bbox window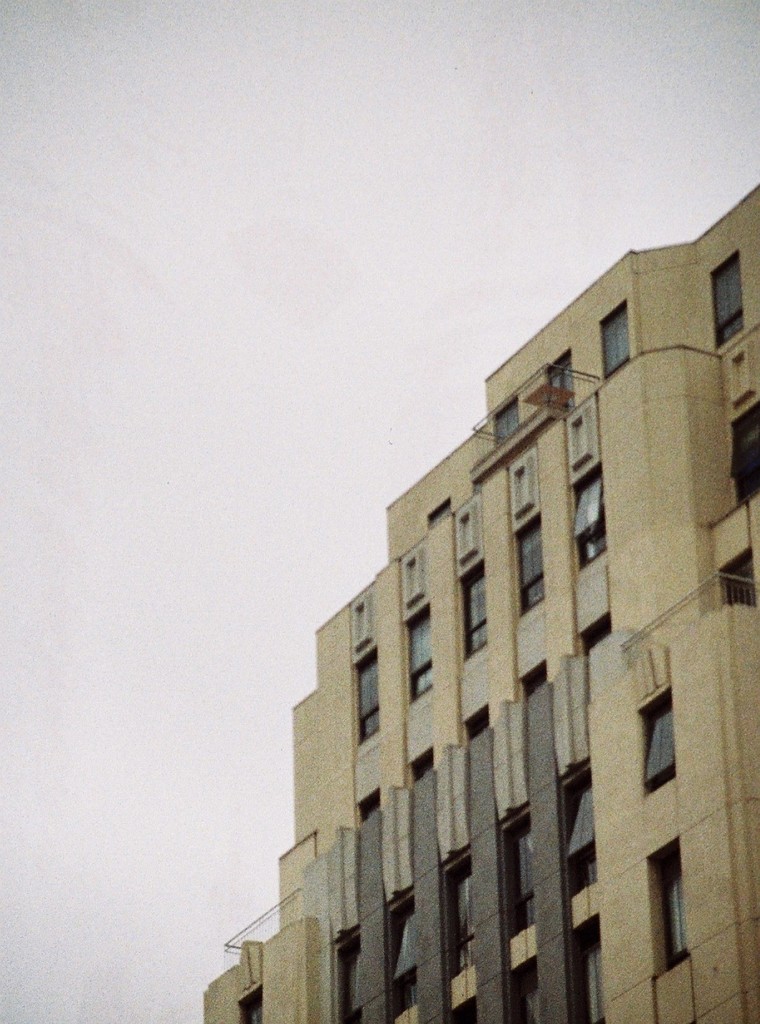
<box>570,472,606,573</box>
